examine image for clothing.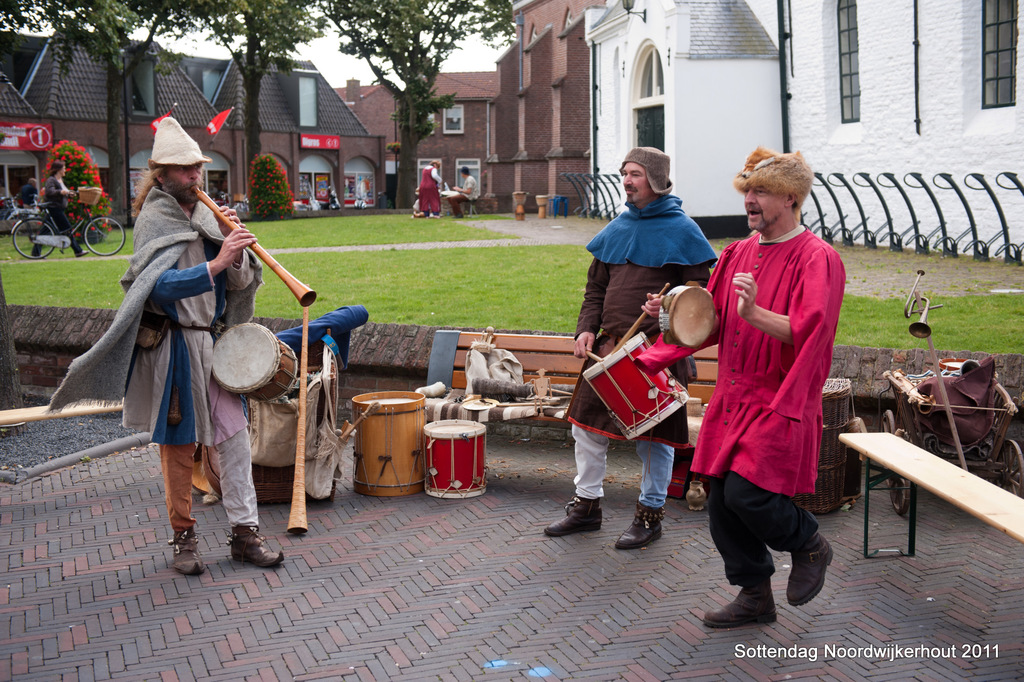
Examination result: 448 172 478 215.
